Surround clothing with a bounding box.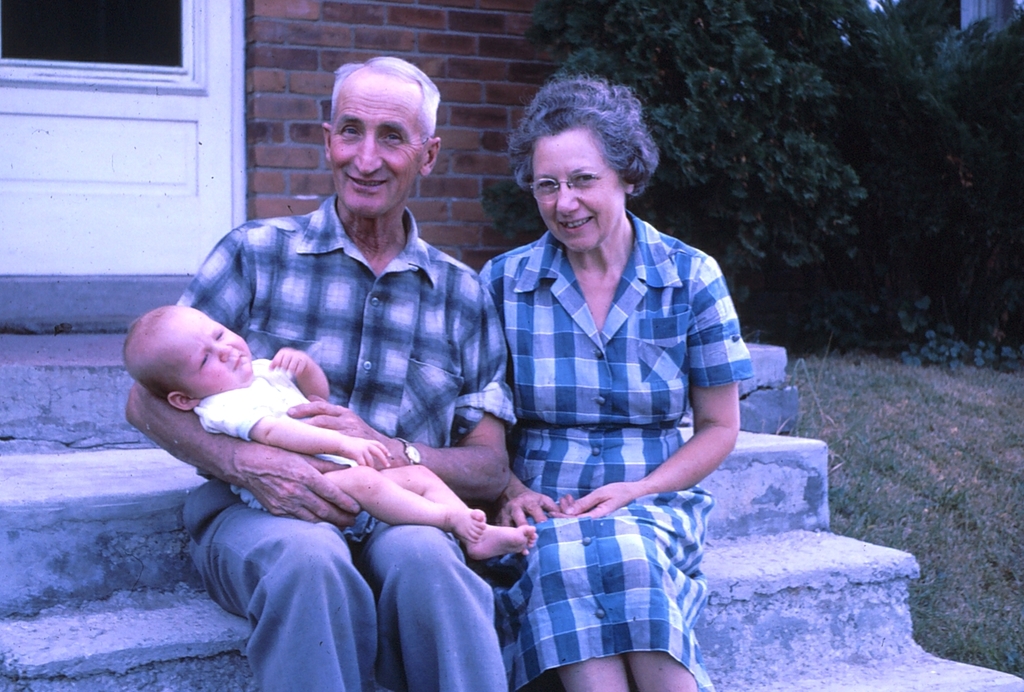
172:186:517:691.
